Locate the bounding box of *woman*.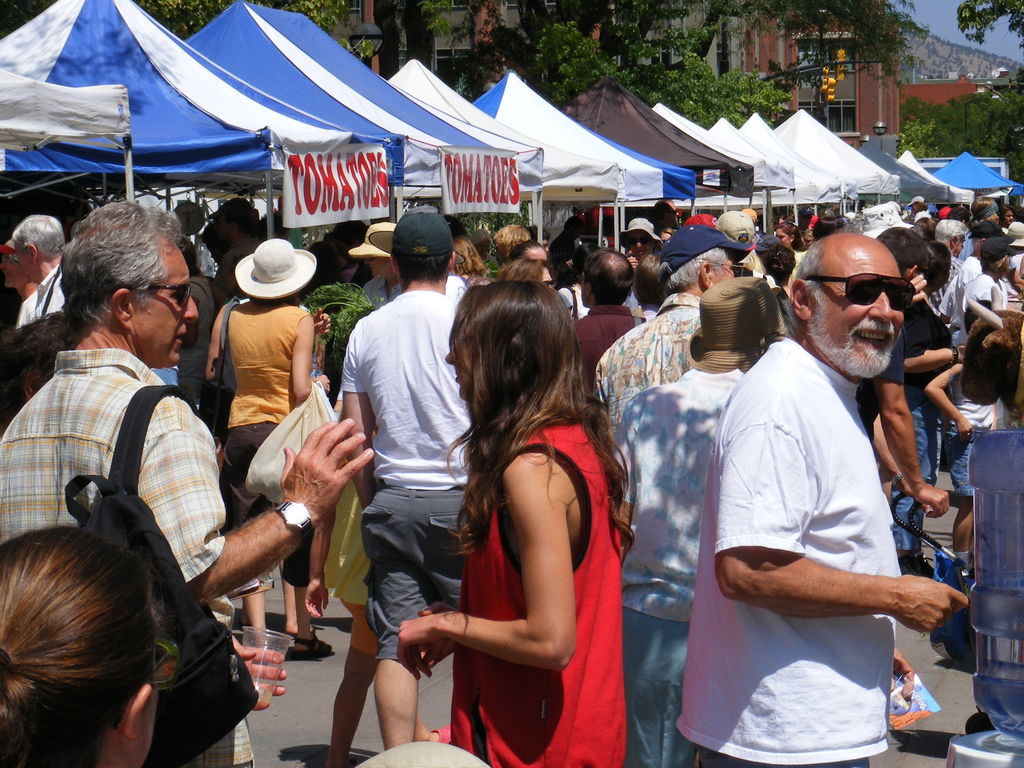
Bounding box: <box>300,362,428,767</box>.
